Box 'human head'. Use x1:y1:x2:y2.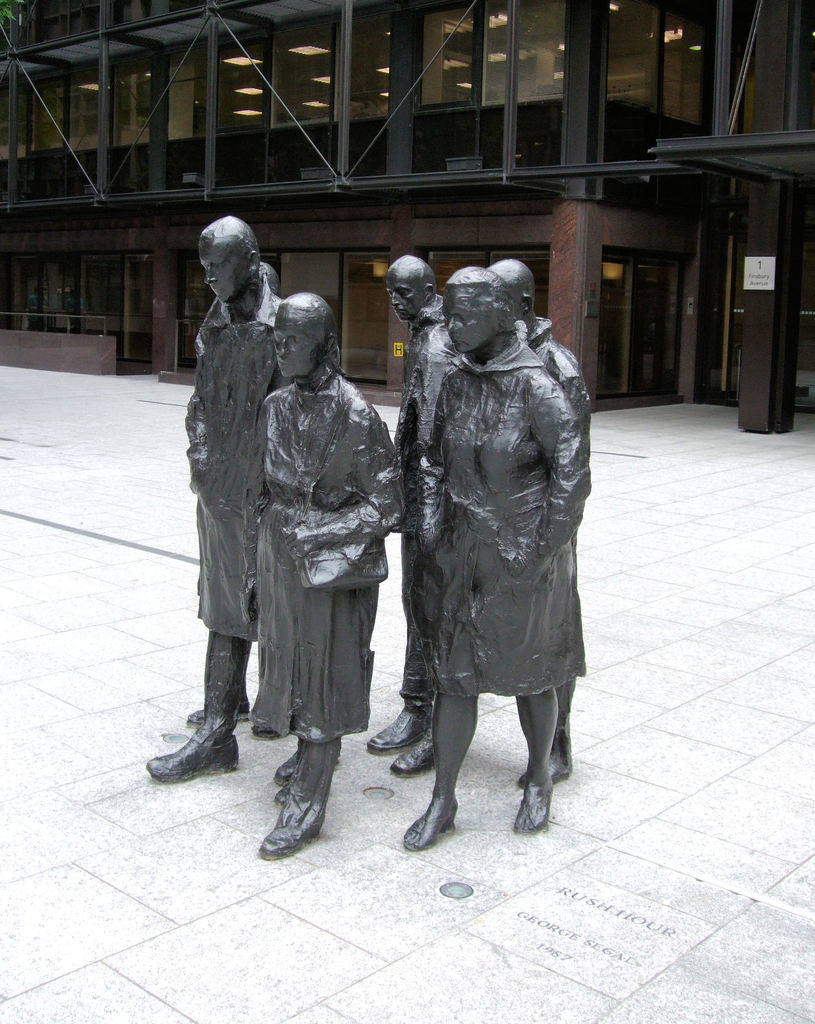
197:206:276:312.
